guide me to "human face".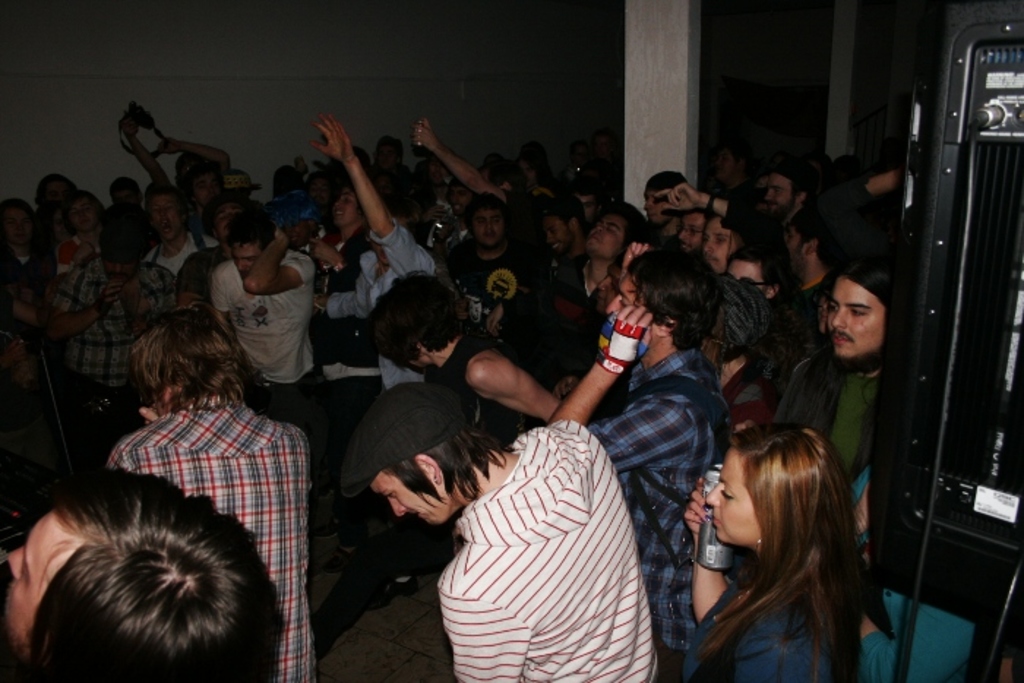
Guidance: bbox(638, 181, 679, 225).
